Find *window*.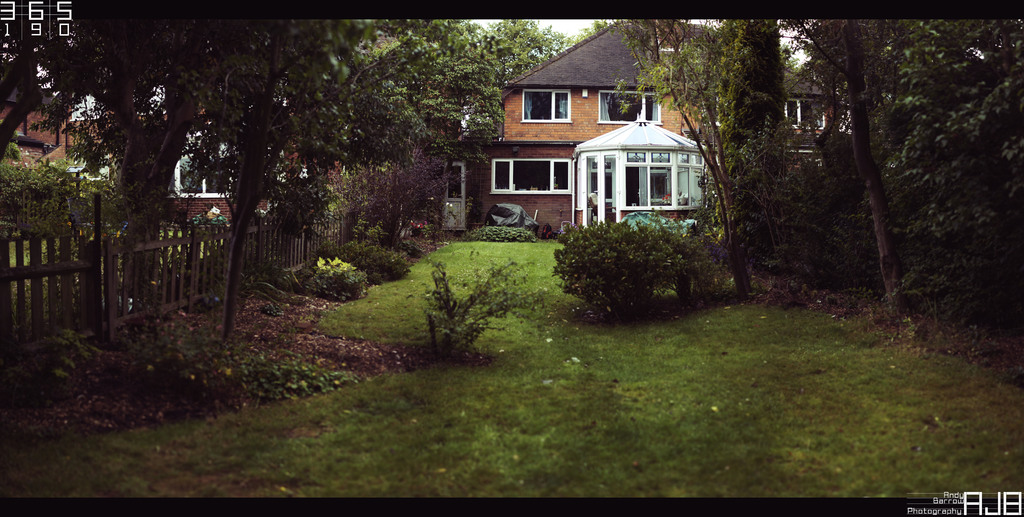
left=778, top=99, right=829, bottom=135.
